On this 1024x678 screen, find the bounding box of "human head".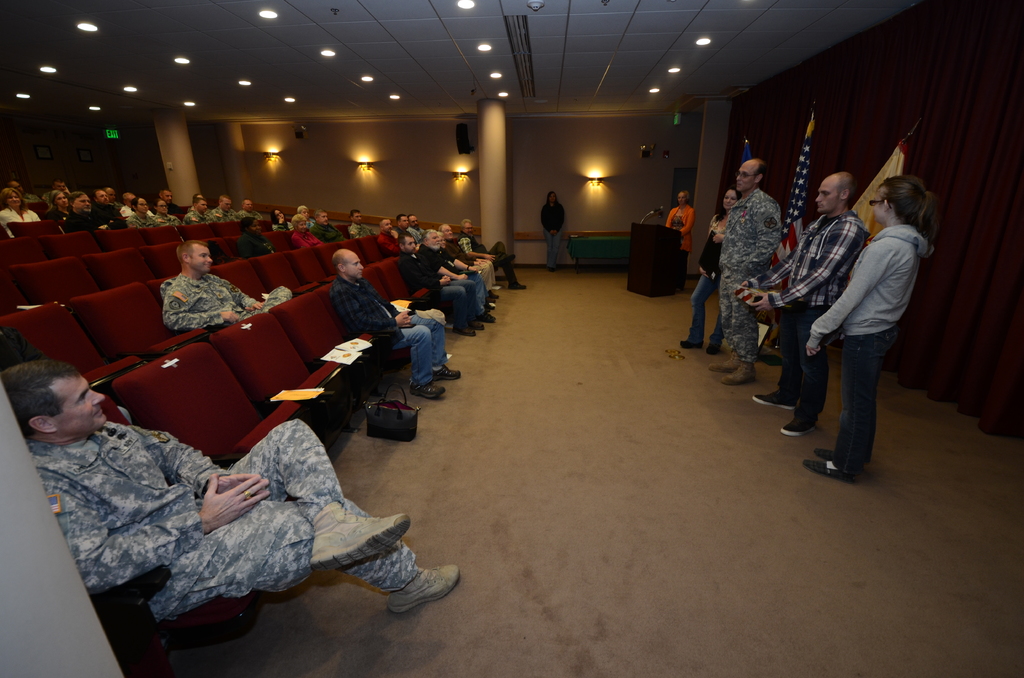
Bounding box: detection(194, 196, 209, 211).
